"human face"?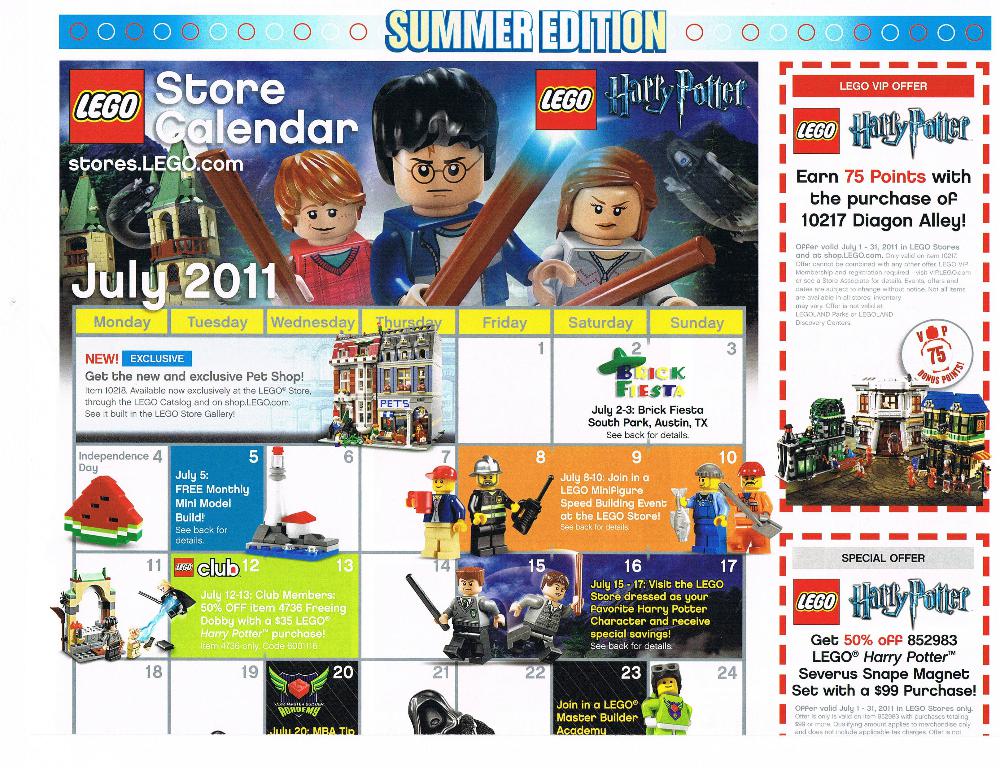
rect(572, 184, 639, 237)
